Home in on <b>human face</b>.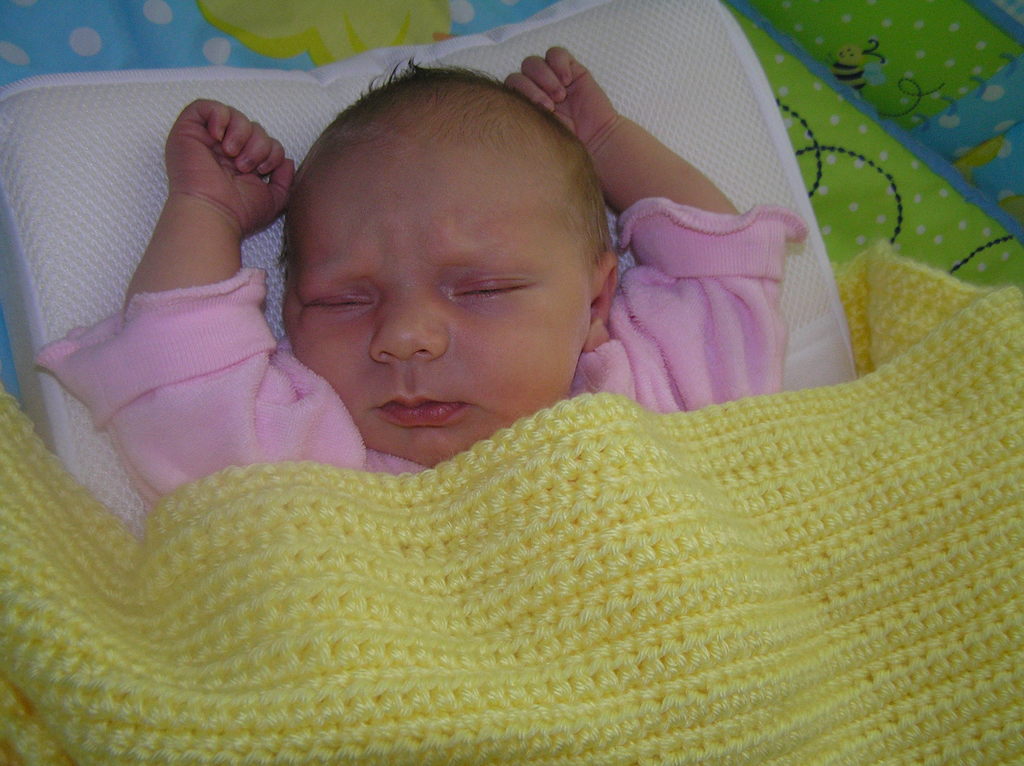
Homed in at (x1=283, y1=115, x2=601, y2=467).
